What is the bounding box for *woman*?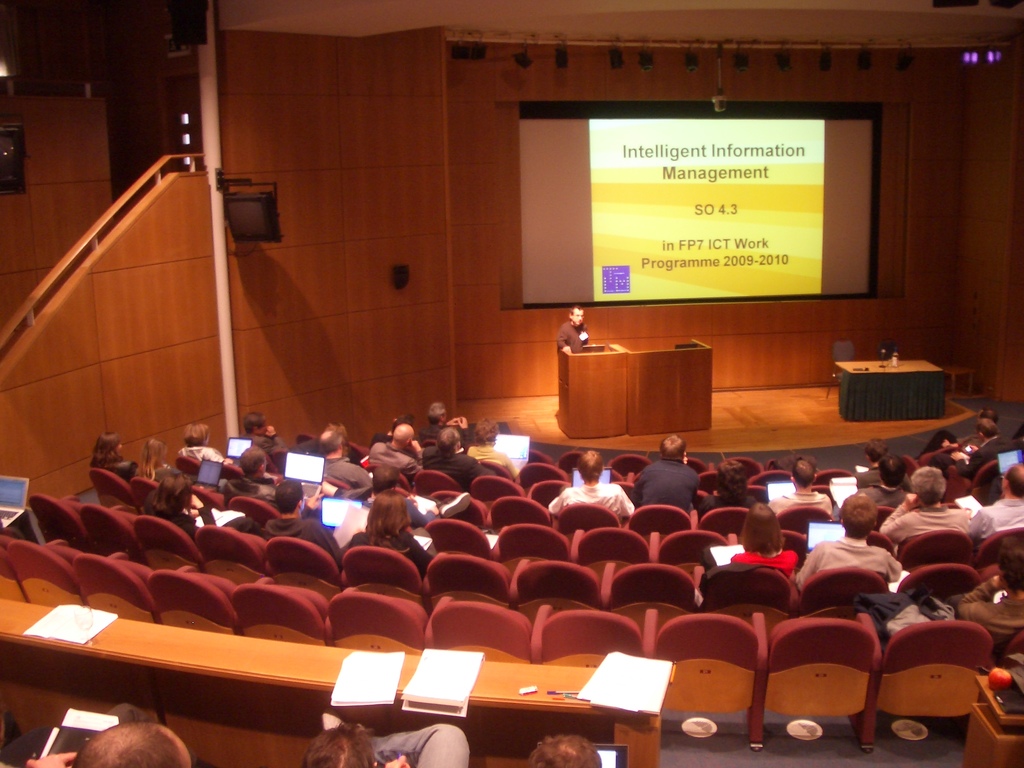
l=141, t=472, r=252, b=545.
